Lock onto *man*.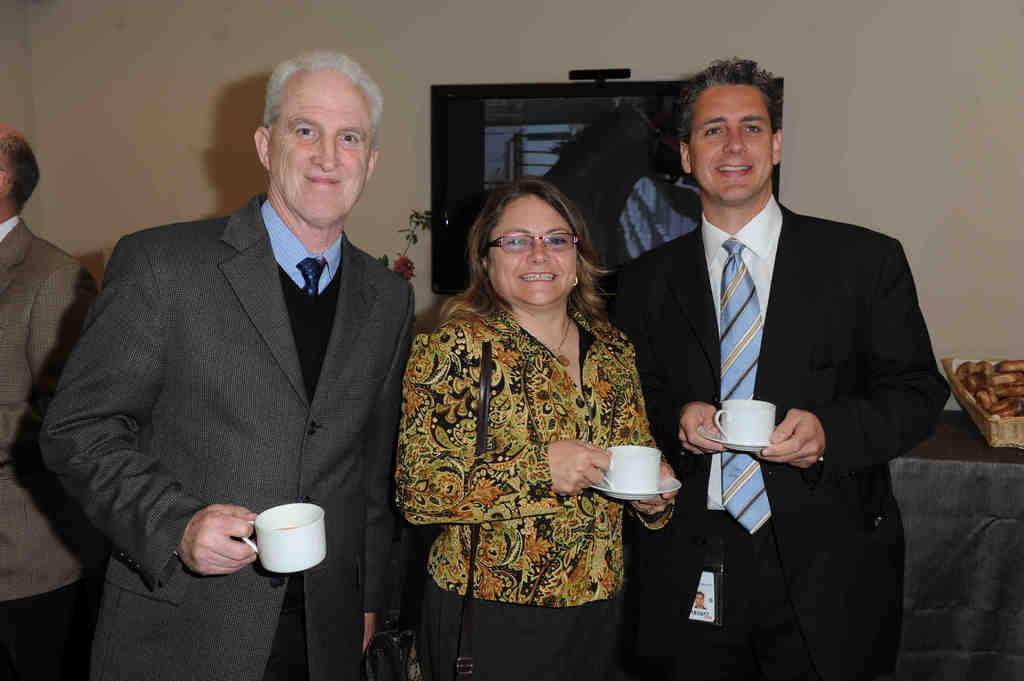
Locked: bbox=[0, 116, 99, 680].
